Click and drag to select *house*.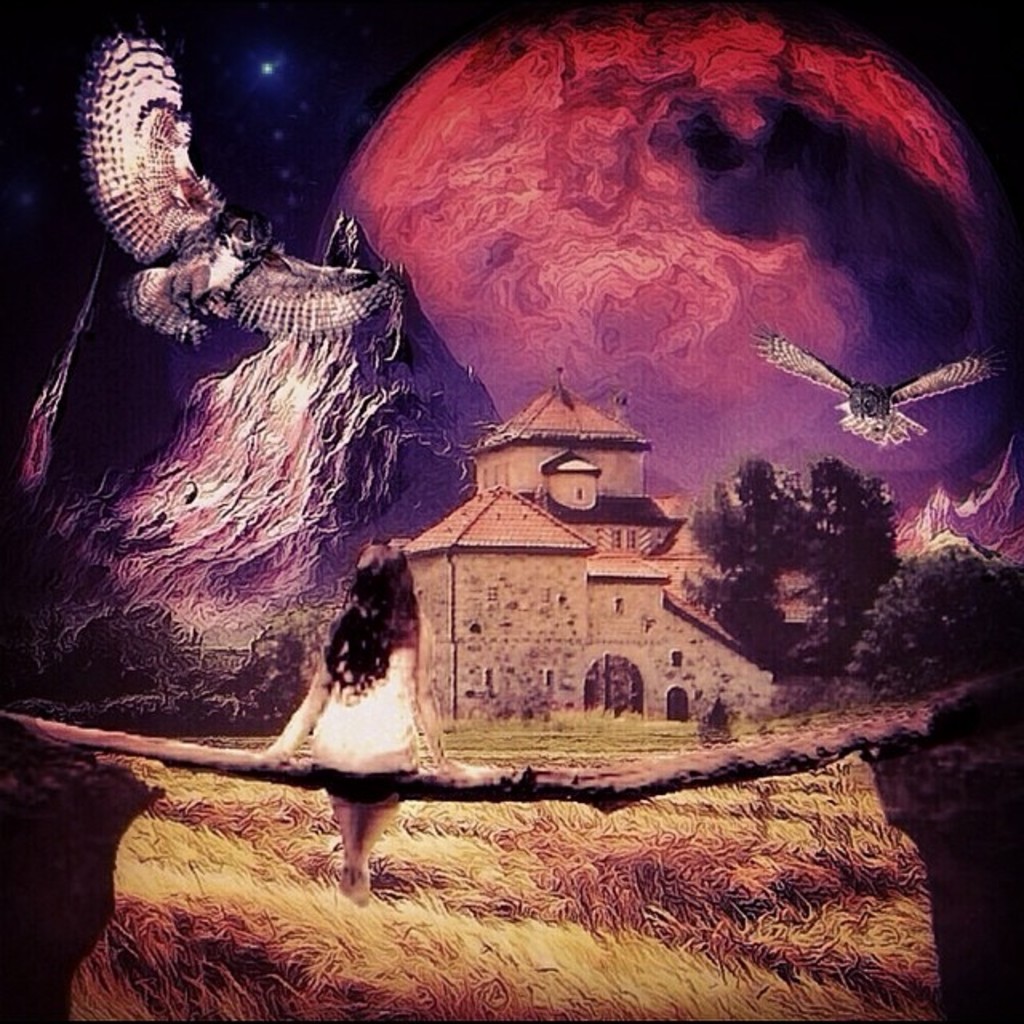
Selection: x1=397, y1=483, x2=771, y2=717.
